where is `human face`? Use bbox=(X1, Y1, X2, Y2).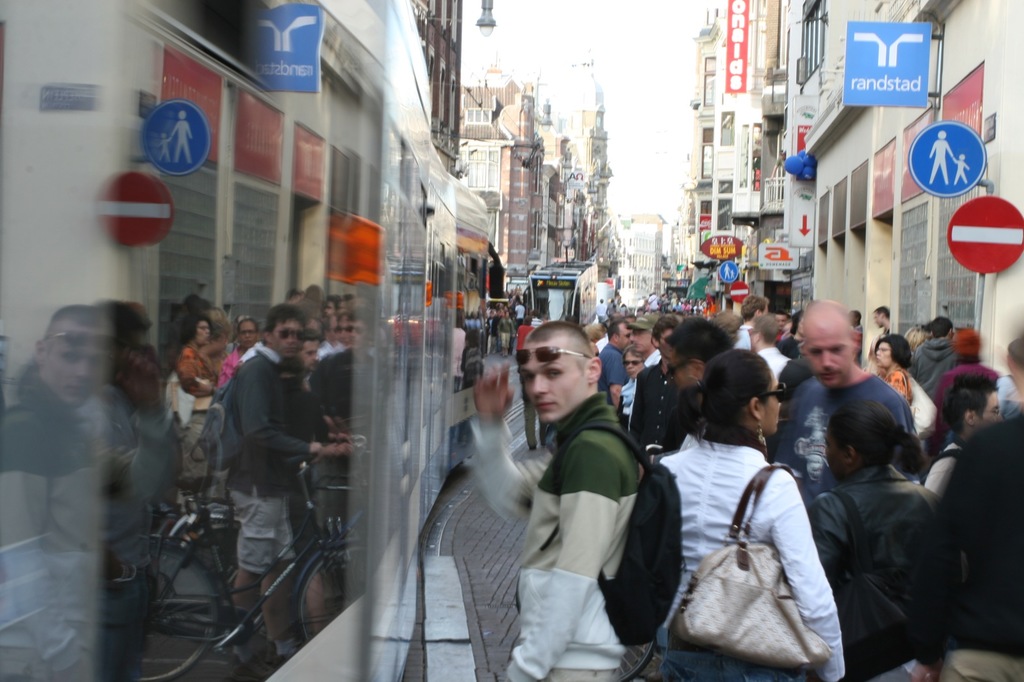
bbox=(520, 340, 586, 421).
